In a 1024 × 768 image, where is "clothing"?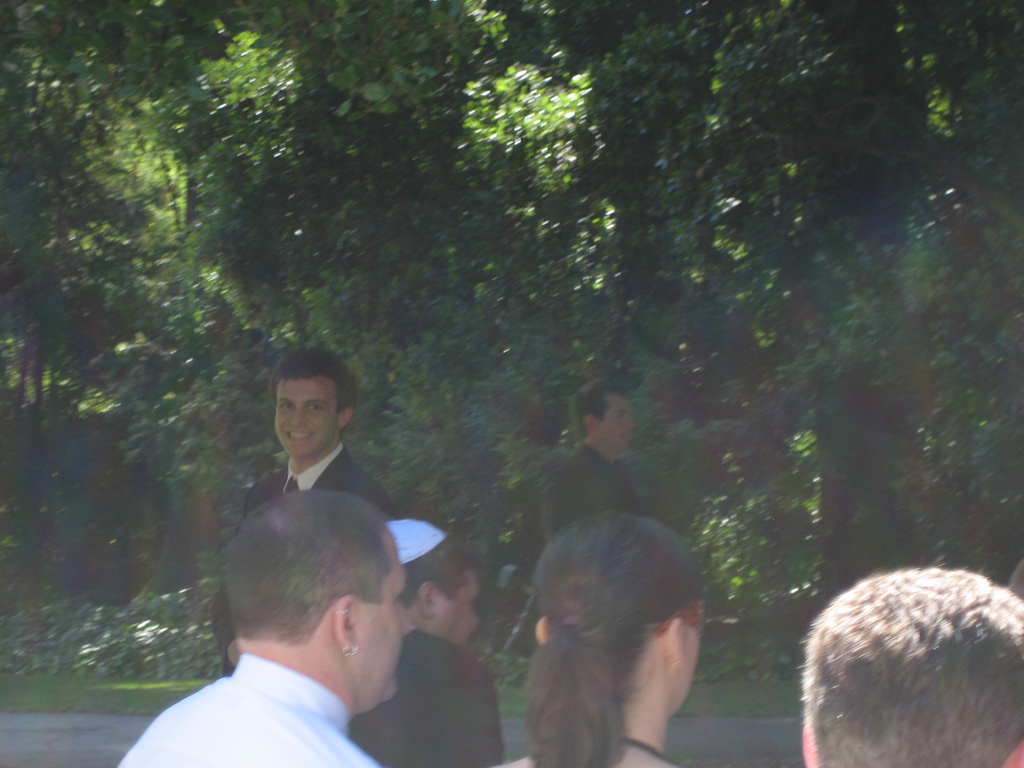
region(244, 439, 397, 763).
